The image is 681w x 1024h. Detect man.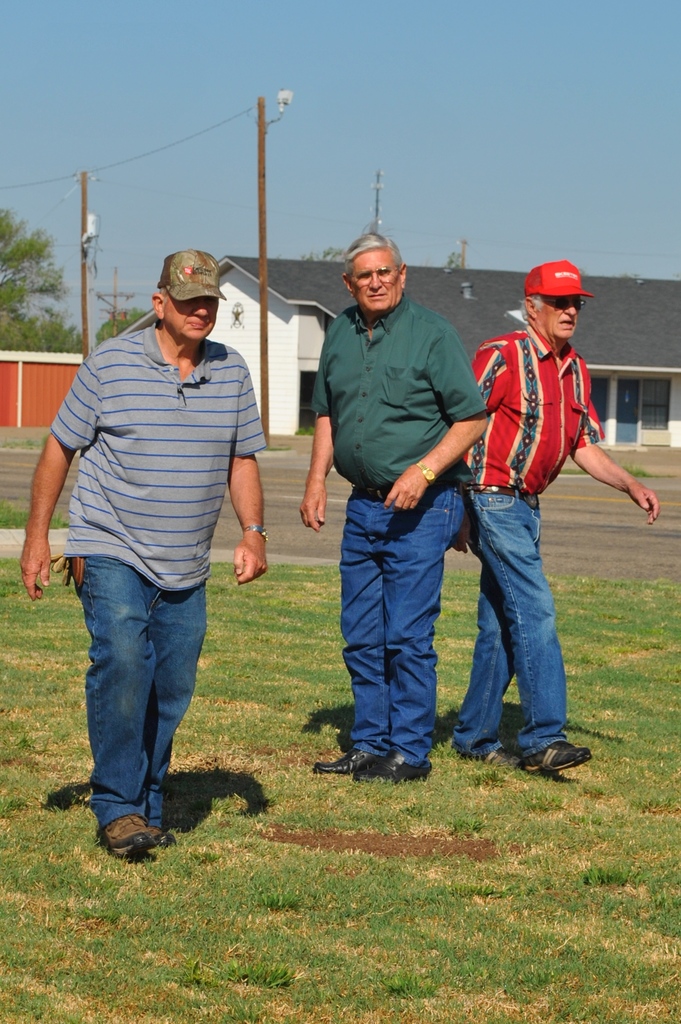
Detection: (left=298, top=232, right=488, bottom=778).
